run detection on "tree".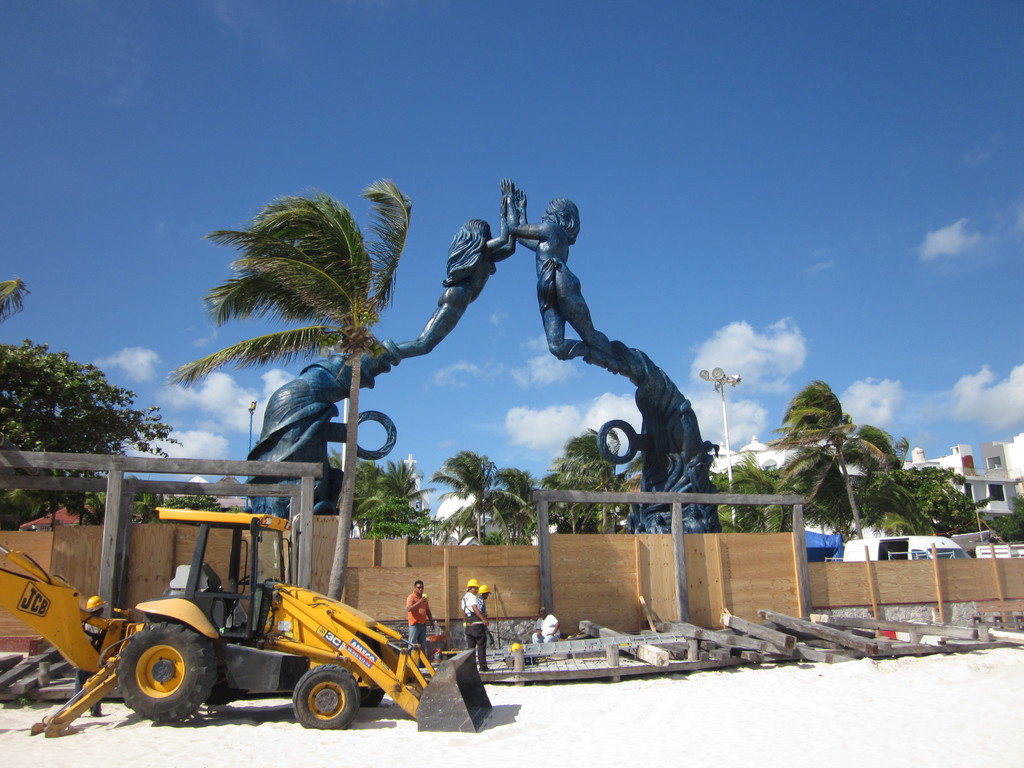
Result: Rect(433, 451, 540, 545).
